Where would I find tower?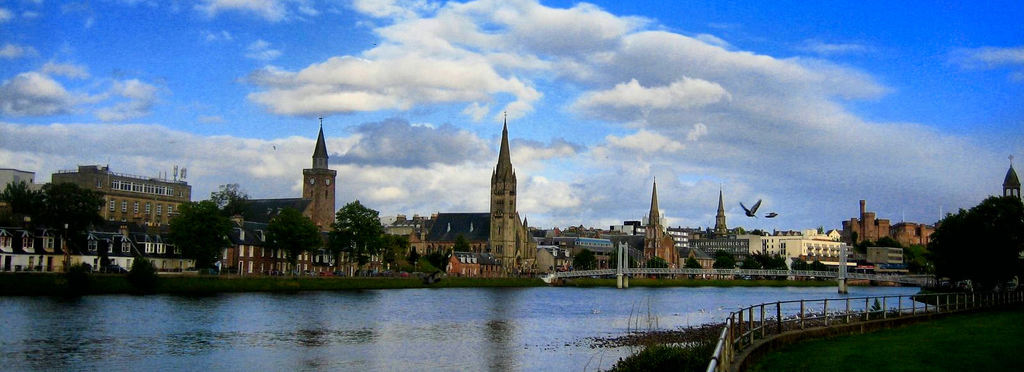
At bbox=(298, 118, 336, 223).
